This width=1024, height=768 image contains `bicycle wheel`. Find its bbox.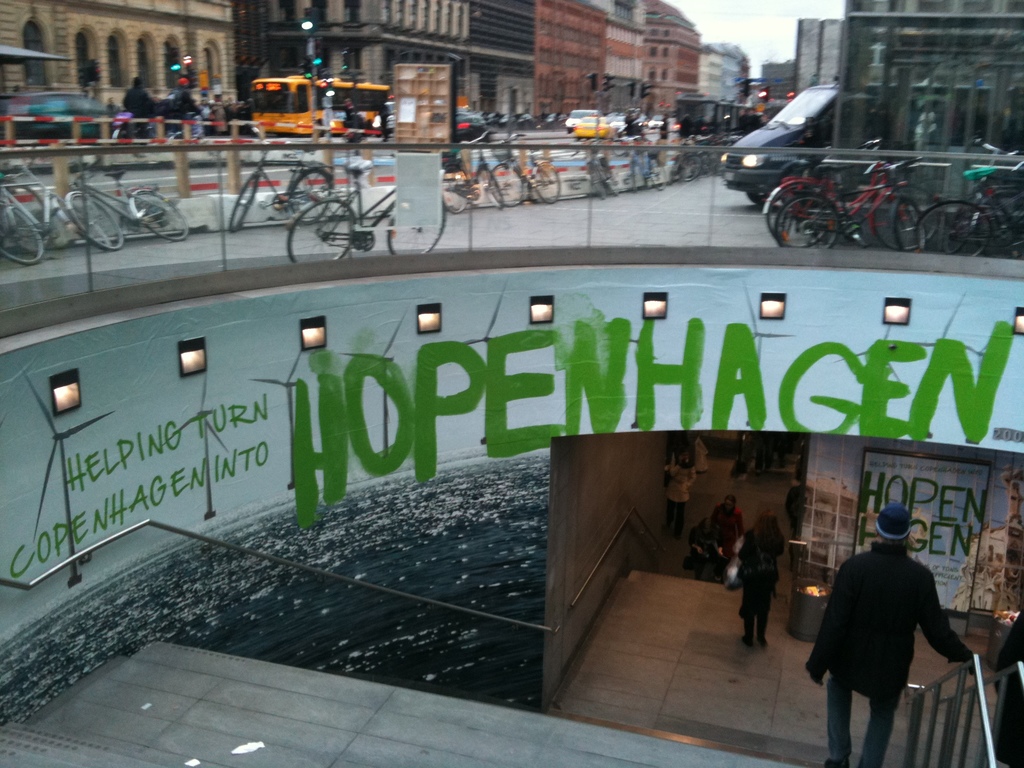
<bbox>386, 203, 445, 257</bbox>.
